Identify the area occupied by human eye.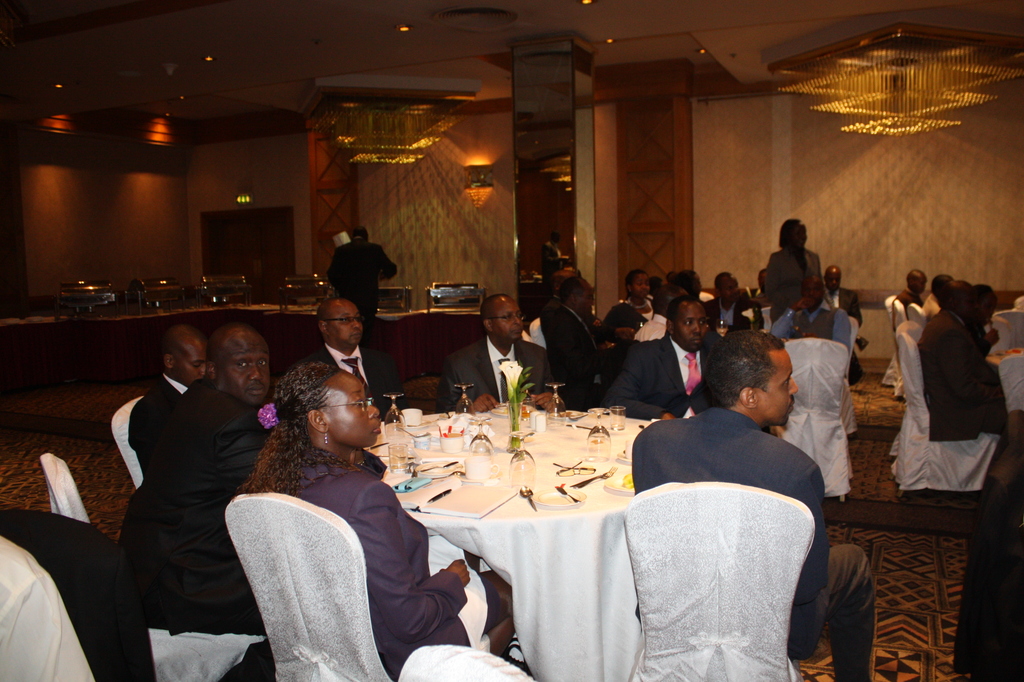
Area: 257 357 268 367.
